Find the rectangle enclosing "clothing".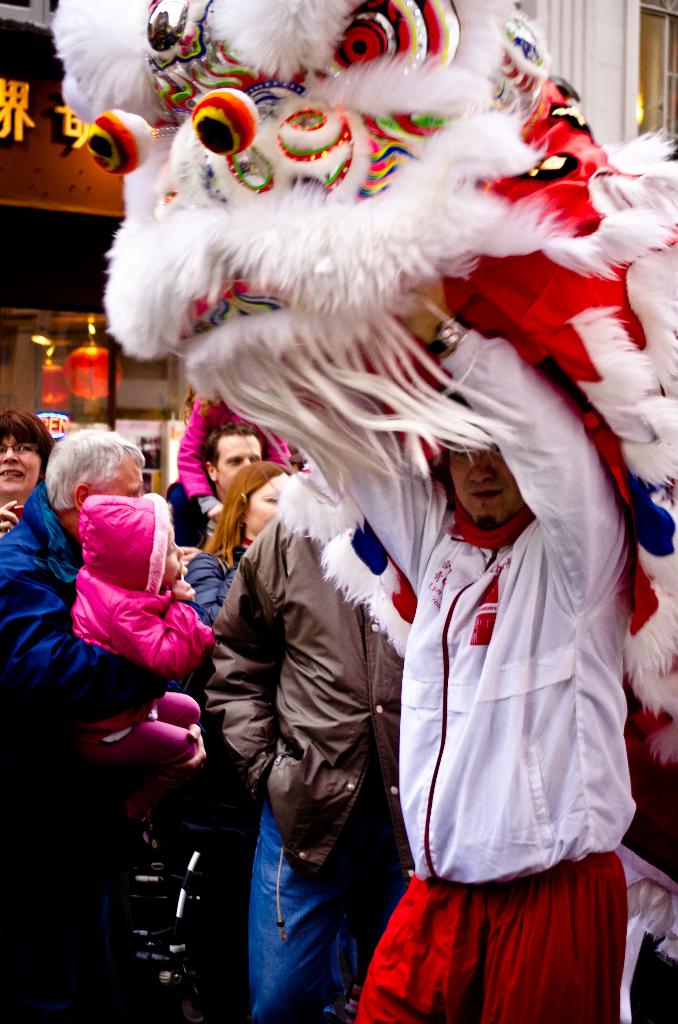
(left=259, top=302, right=637, bottom=1023).
